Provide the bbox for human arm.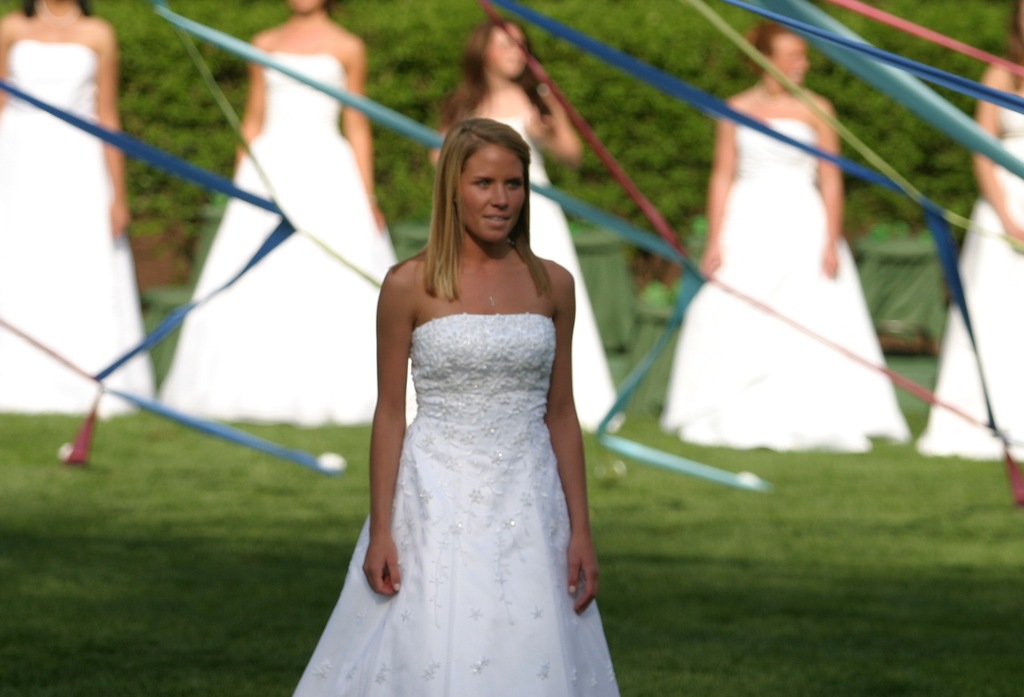
<region>525, 88, 587, 163</region>.
